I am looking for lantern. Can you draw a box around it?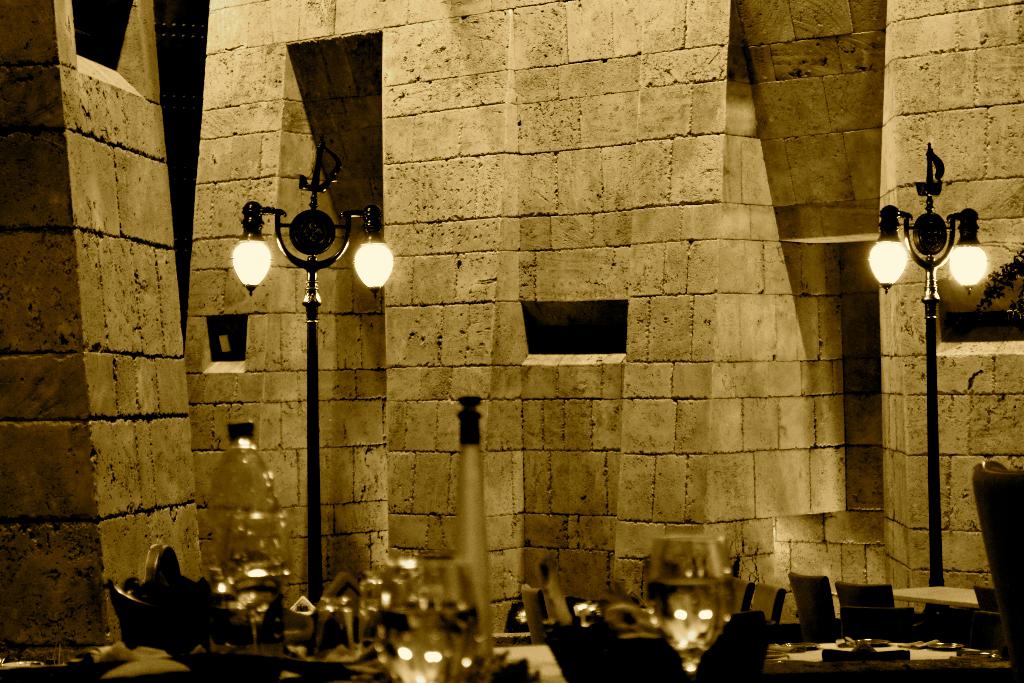
Sure, the bounding box is x1=952, y1=210, x2=987, y2=295.
